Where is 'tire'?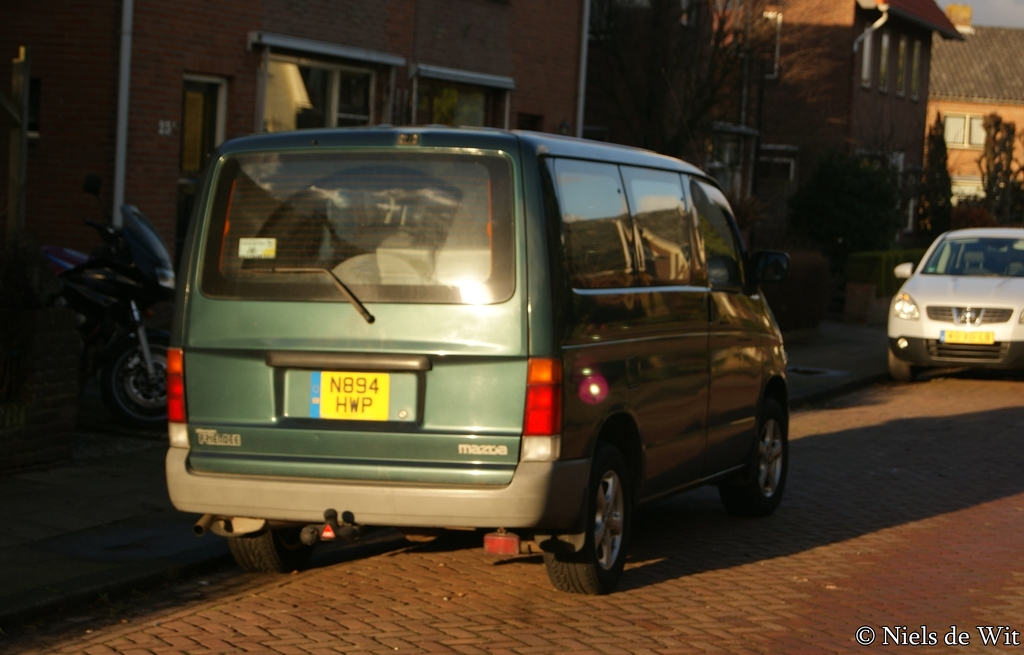
{"left": 721, "top": 386, "right": 787, "bottom": 510}.
